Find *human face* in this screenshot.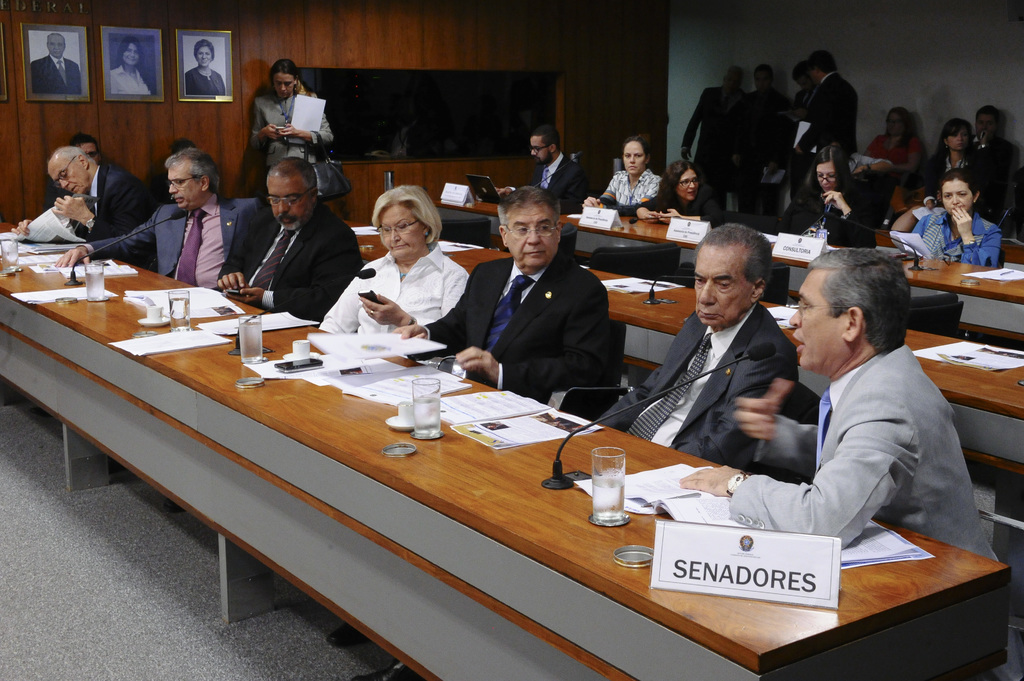
The bounding box for *human face* is <bbox>77, 141, 96, 161</bbox>.
